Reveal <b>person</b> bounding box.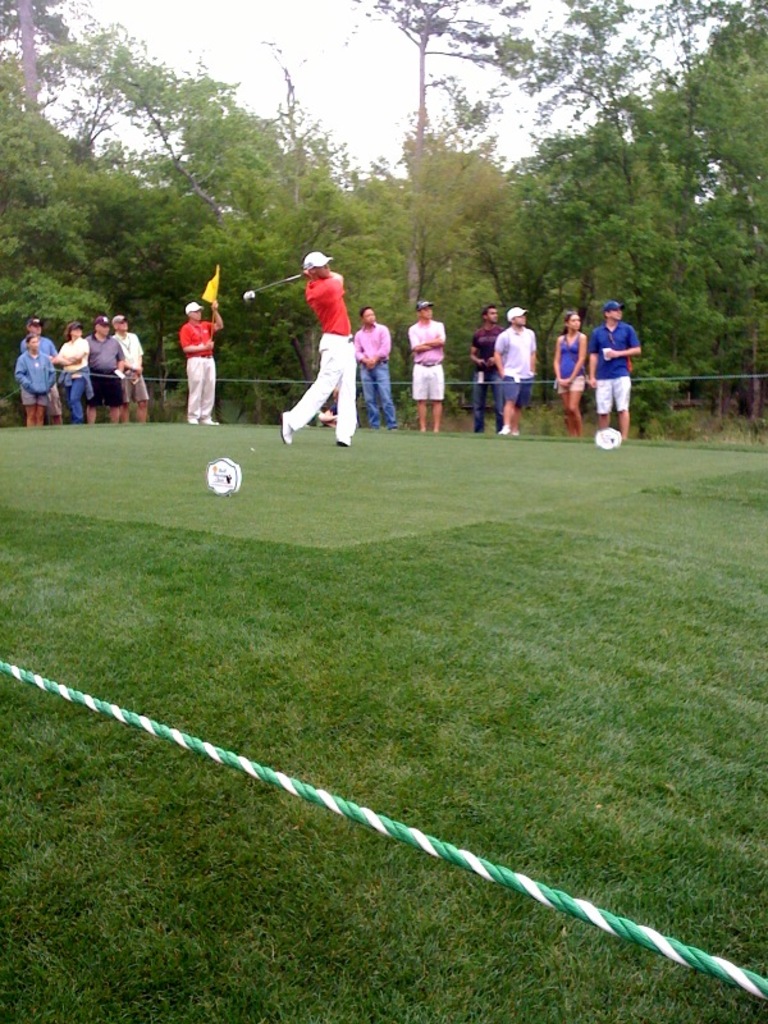
Revealed: l=588, t=303, r=643, b=436.
